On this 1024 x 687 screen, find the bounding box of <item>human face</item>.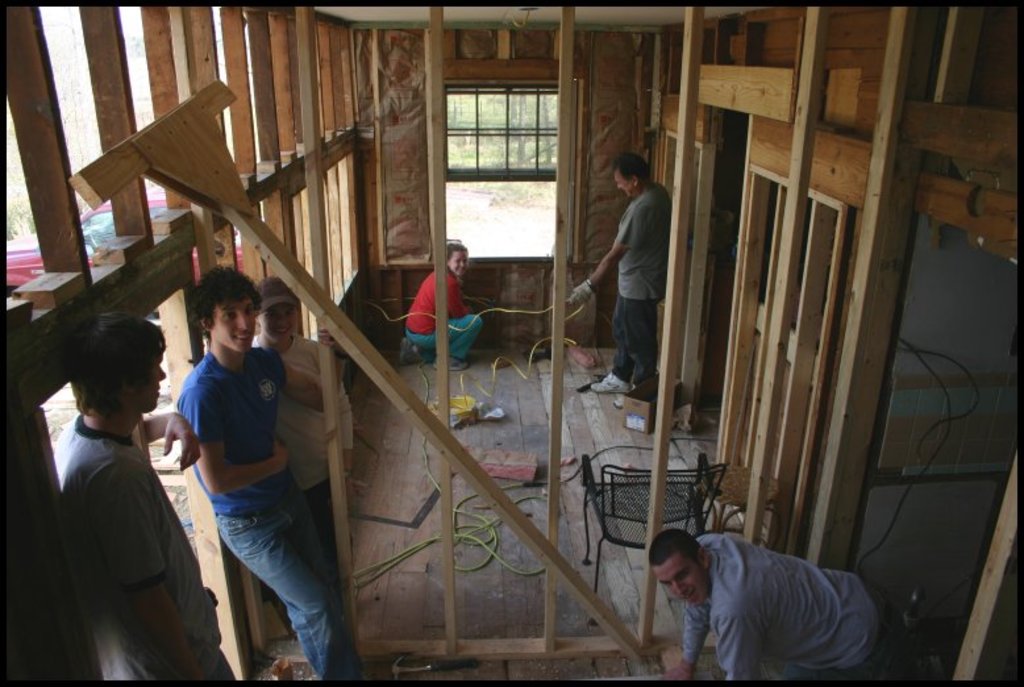
Bounding box: (137,354,166,420).
